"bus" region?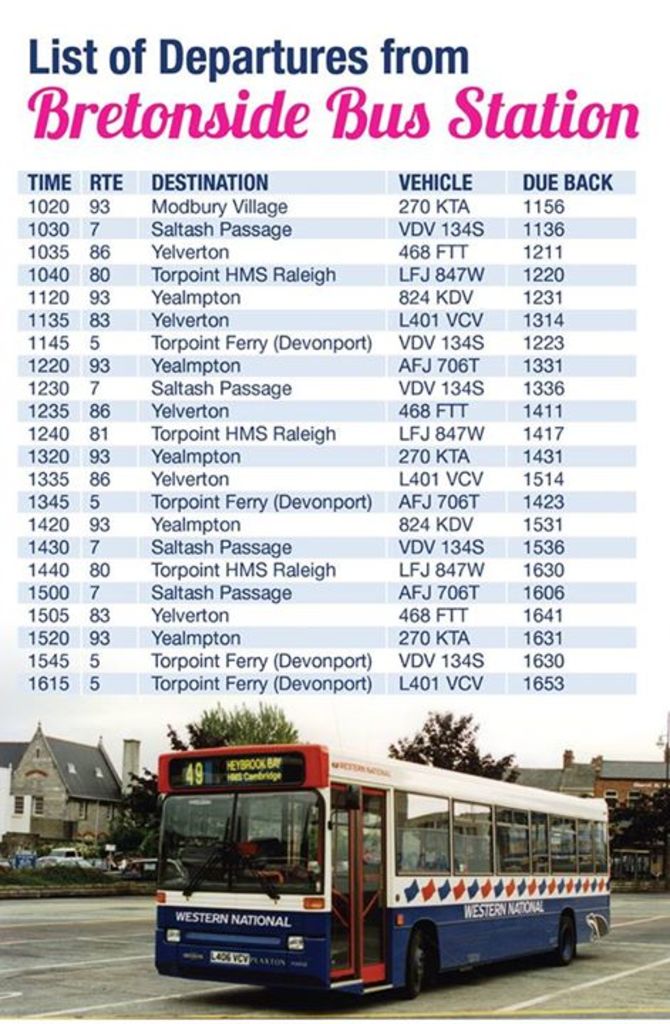
x1=149 y1=750 x2=620 y2=1003
